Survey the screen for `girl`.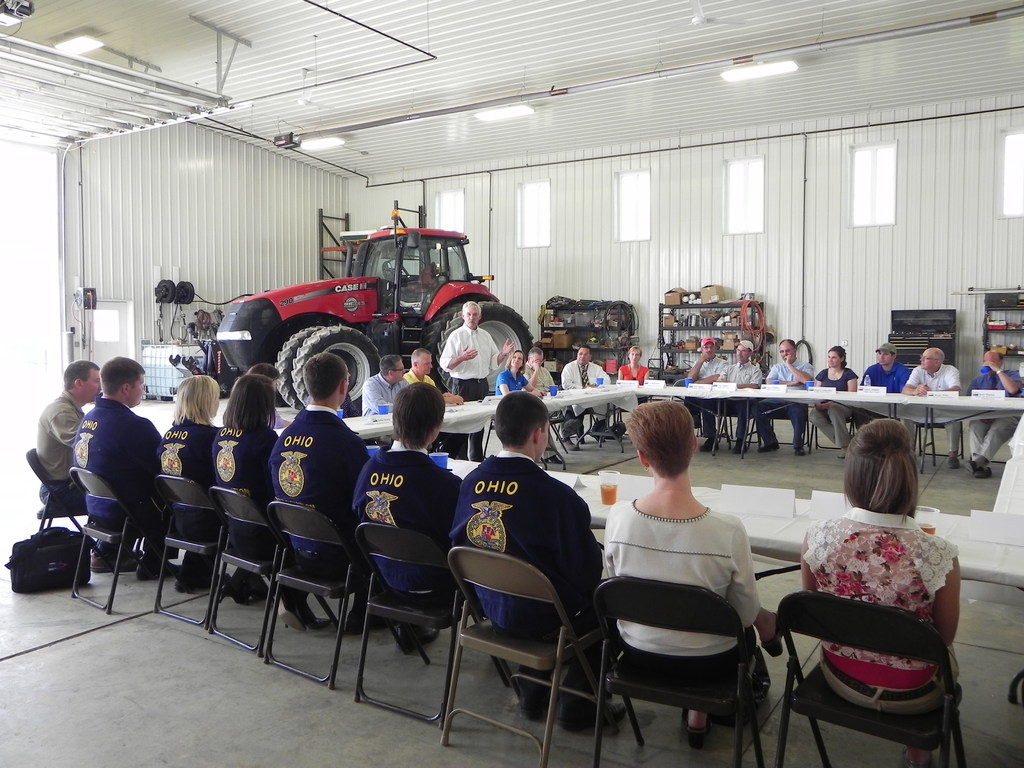
Survey found: rect(494, 352, 562, 463).
